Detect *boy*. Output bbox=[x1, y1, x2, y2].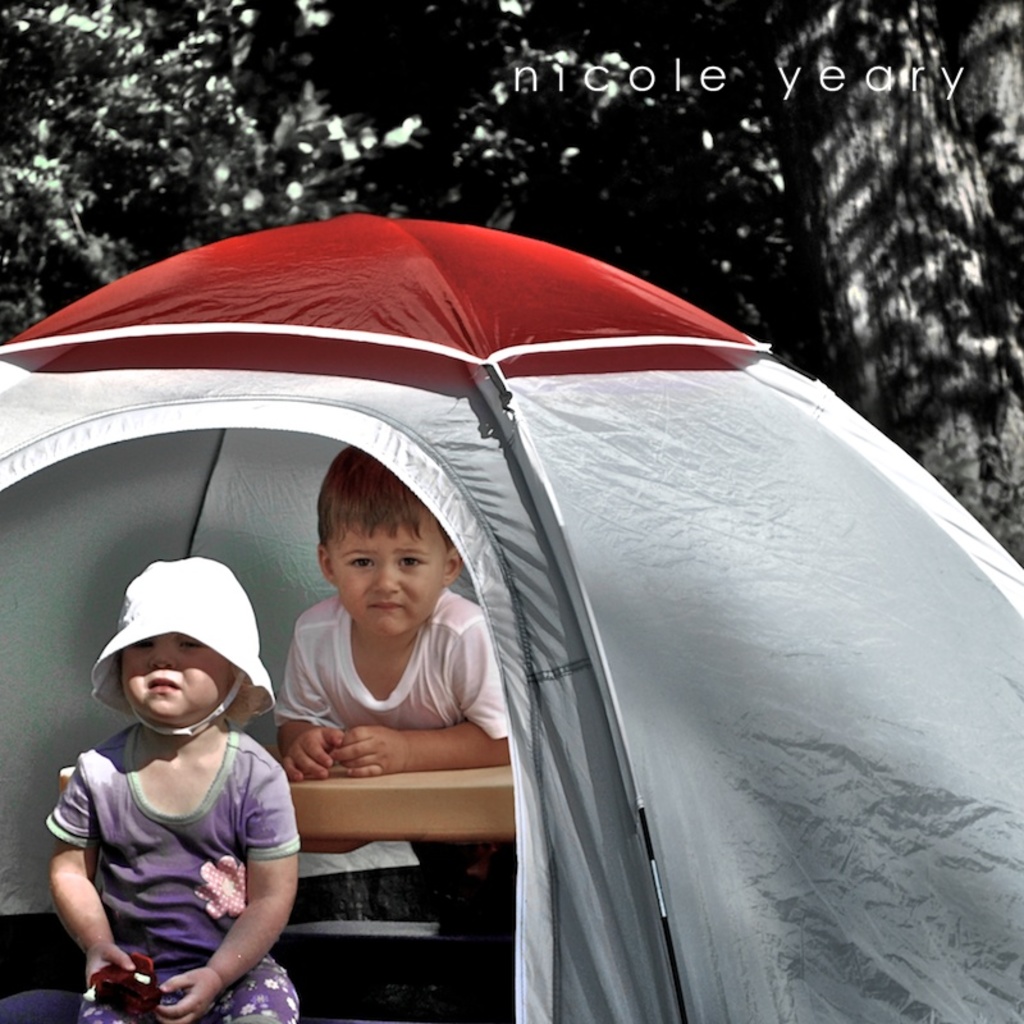
bbox=[266, 448, 520, 911].
